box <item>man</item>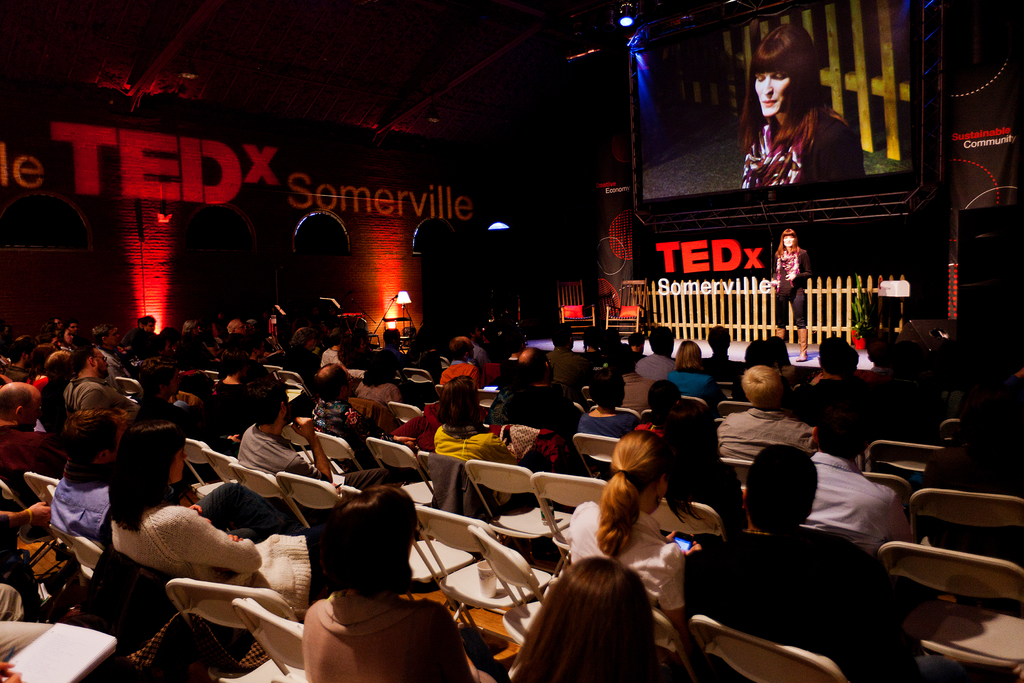
<box>237,383,388,495</box>
